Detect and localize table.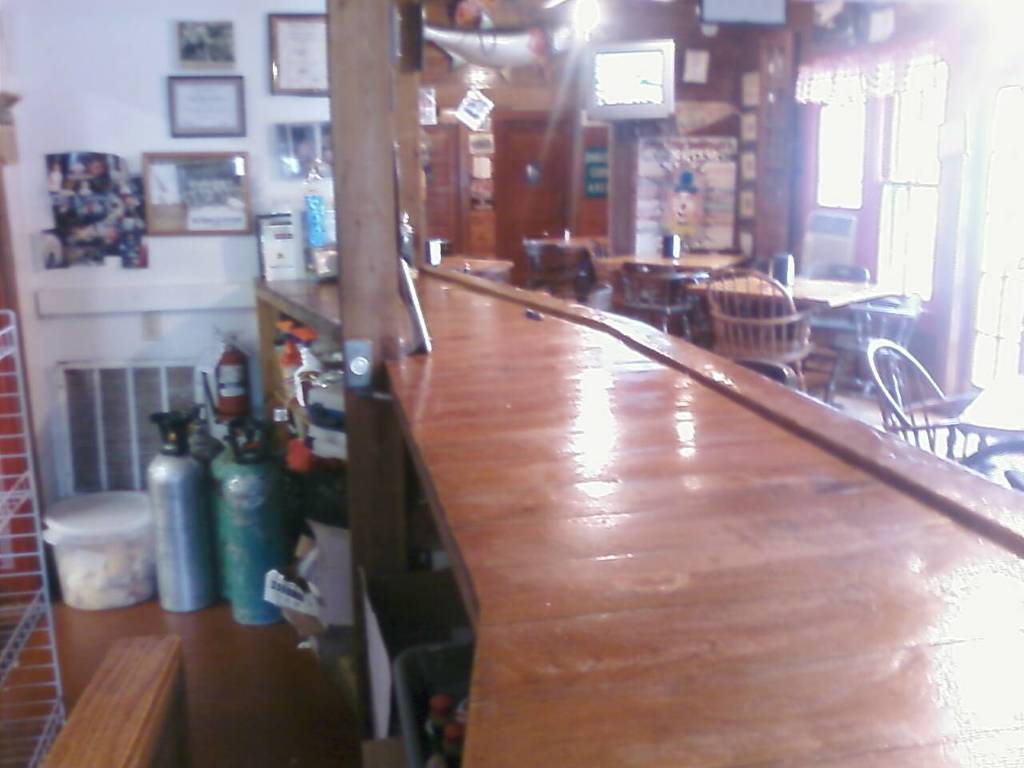
Localized at BBox(614, 248, 748, 278).
